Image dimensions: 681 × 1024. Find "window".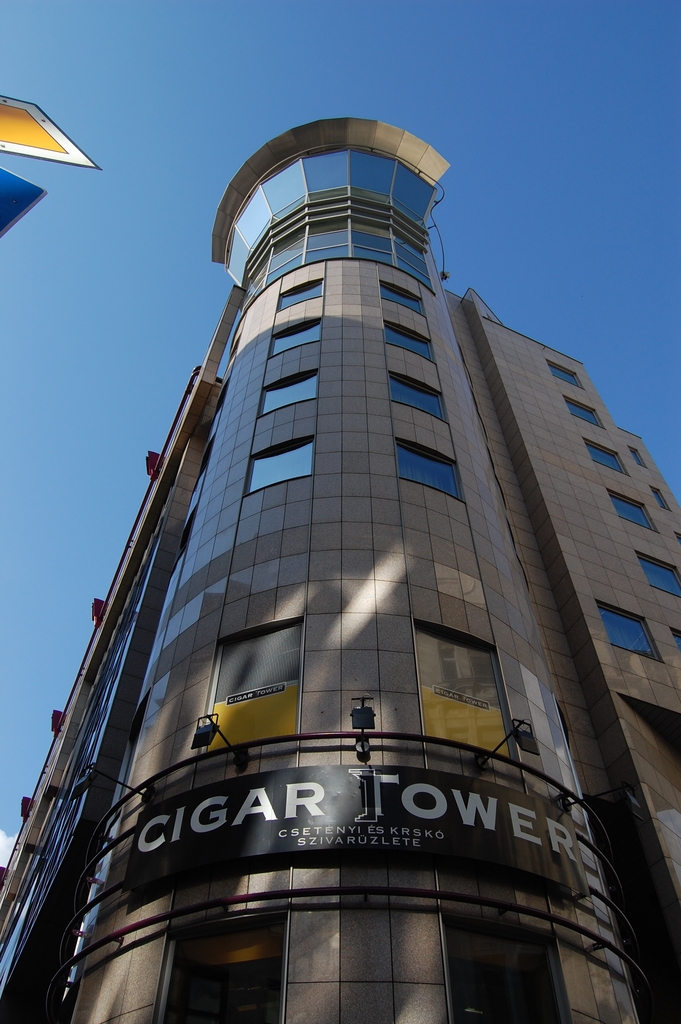
bbox=(380, 279, 427, 321).
